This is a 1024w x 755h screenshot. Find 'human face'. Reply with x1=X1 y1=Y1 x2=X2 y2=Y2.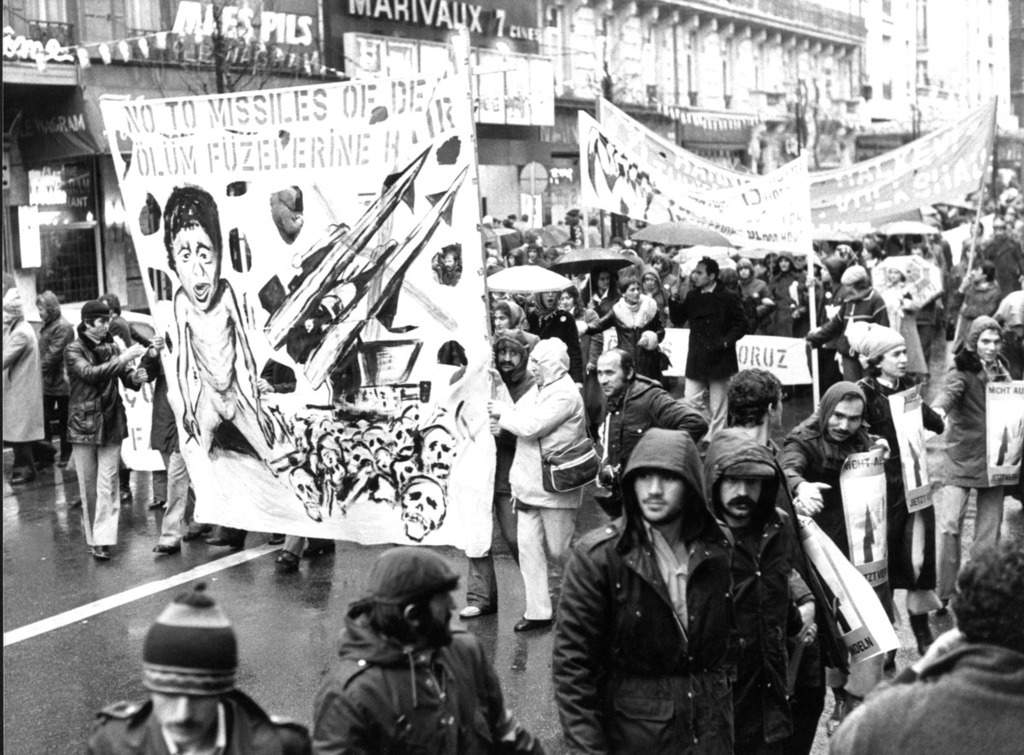
x1=497 y1=348 x2=521 y2=369.
